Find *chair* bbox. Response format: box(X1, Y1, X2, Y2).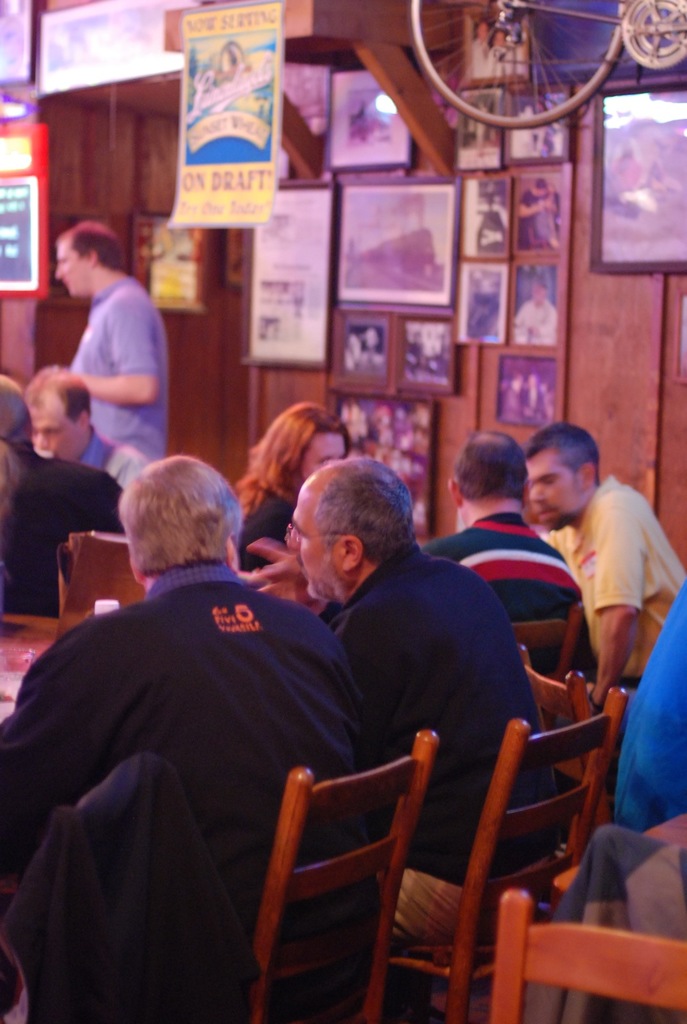
box(386, 691, 633, 1023).
